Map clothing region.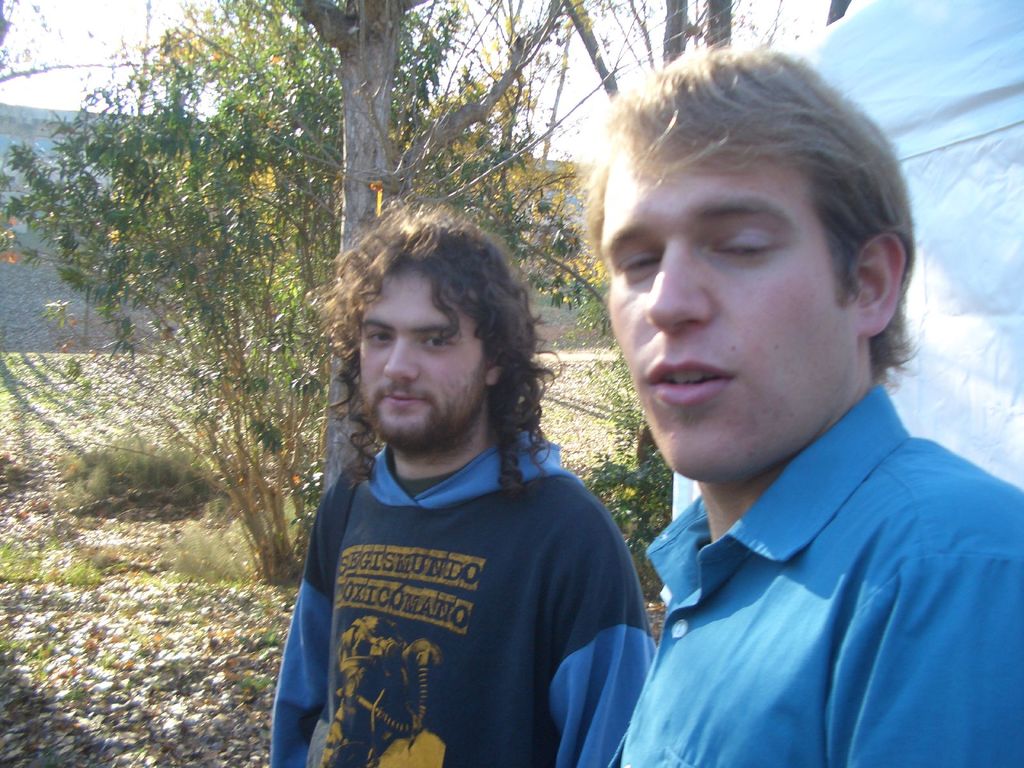
Mapped to locate(621, 389, 1023, 766).
